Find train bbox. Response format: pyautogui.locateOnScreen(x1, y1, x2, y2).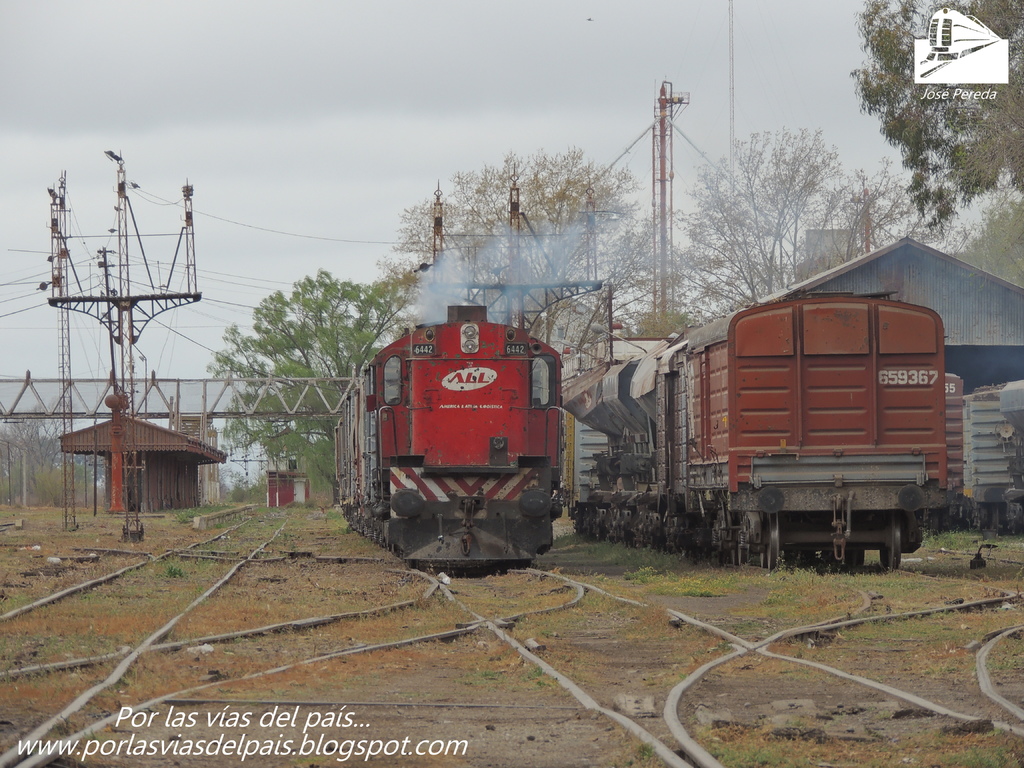
pyautogui.locateOnScreen(961, 380, 1023, 524).
